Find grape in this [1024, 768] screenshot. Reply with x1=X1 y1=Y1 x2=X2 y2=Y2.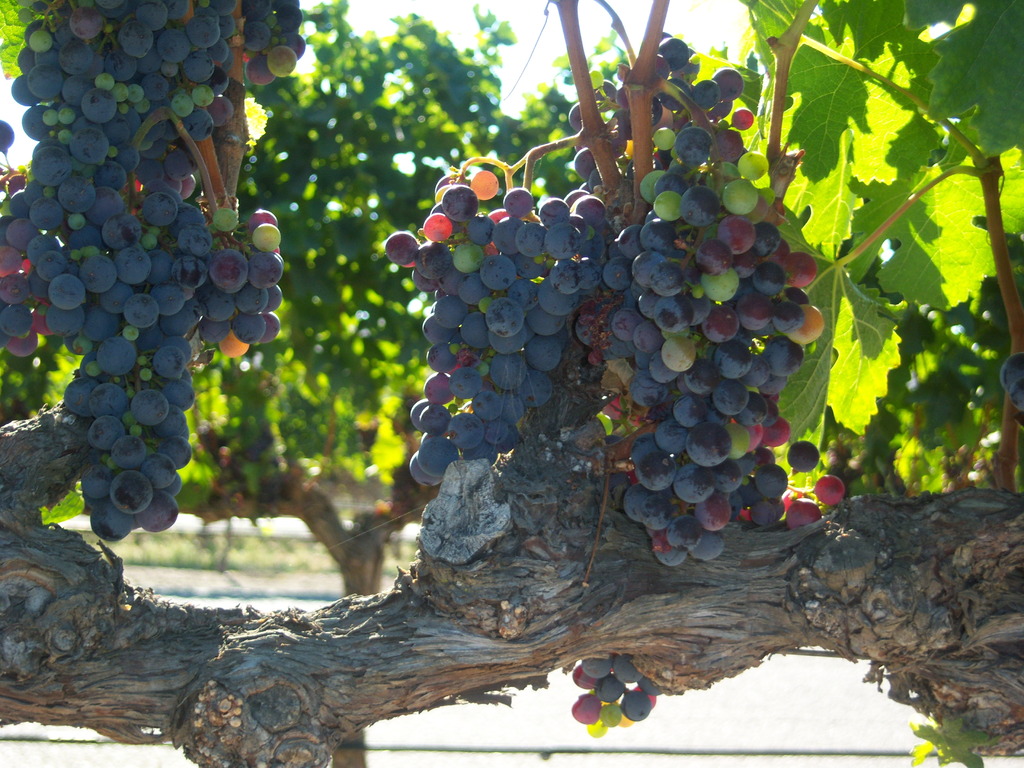
x1=999 y1=350 x2=1023 y2=390.
